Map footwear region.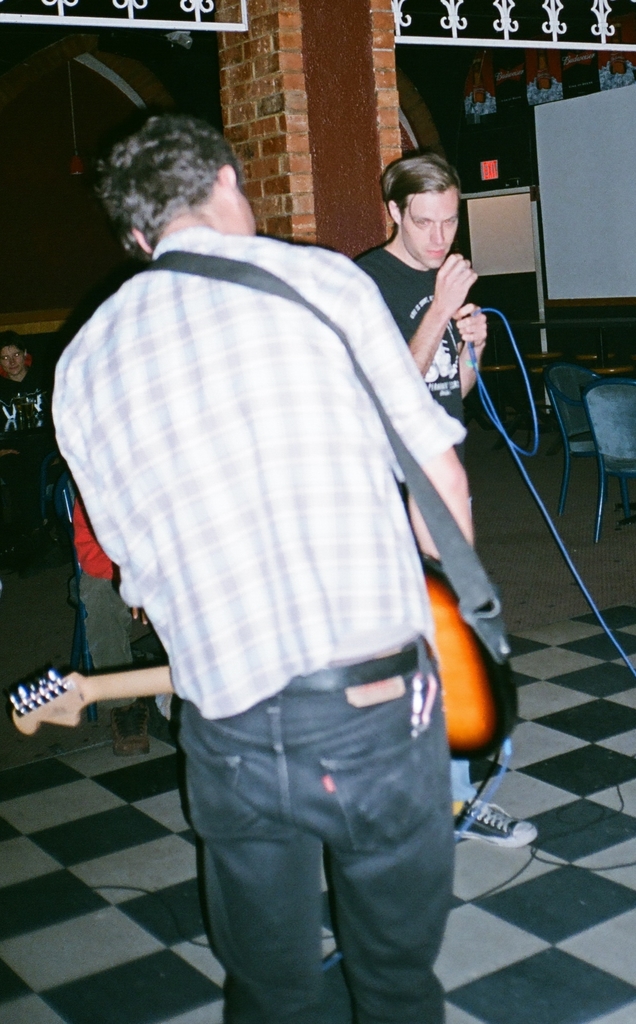
Mapped to (left=450, top=797, right=537, bottom=852).
